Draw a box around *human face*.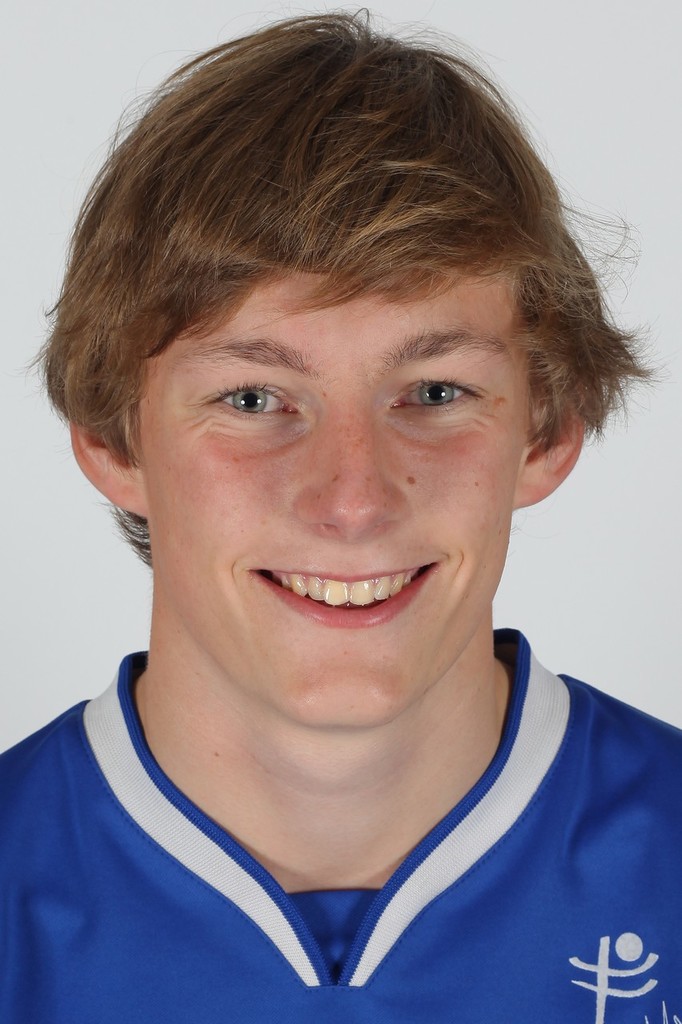
{"x1": 139, "y1": 267, "x2": 513, "y2": 736}.
